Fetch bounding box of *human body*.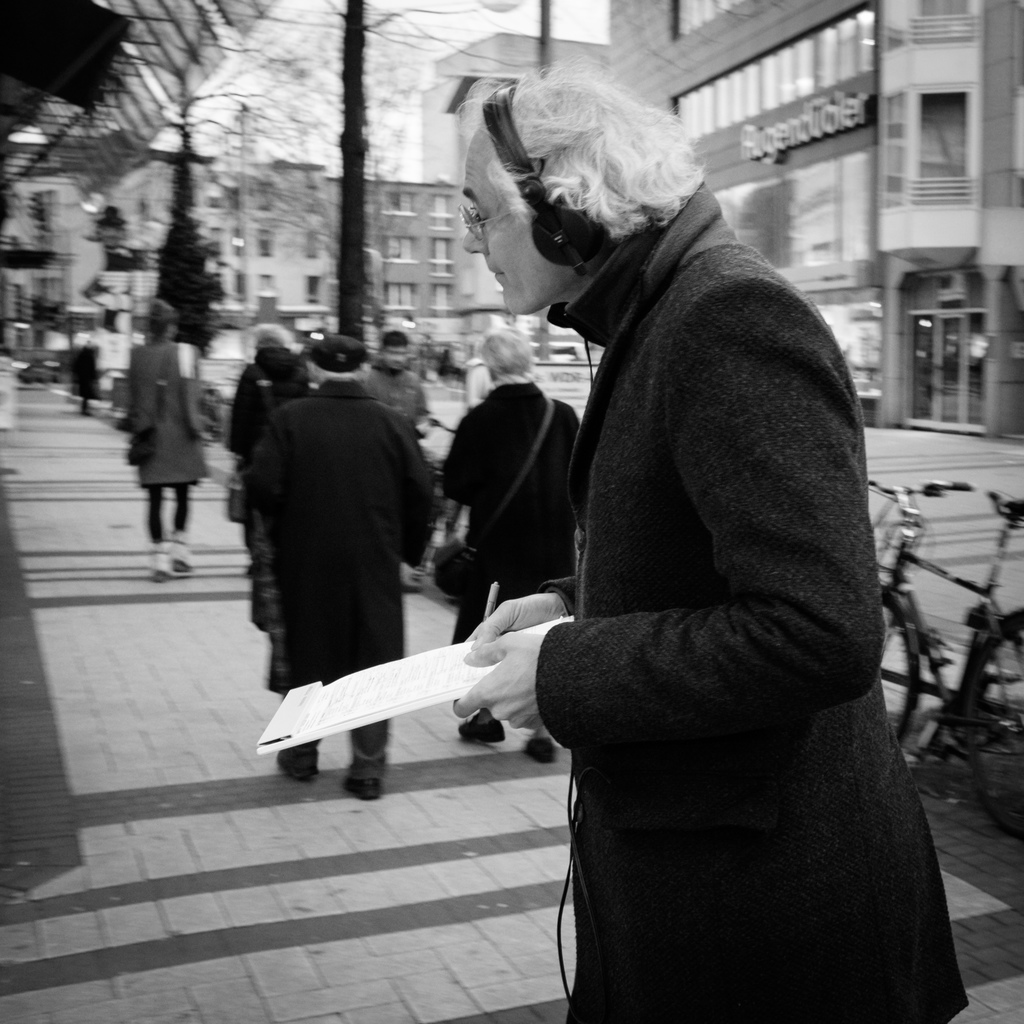
Bbox: crop(224, 326, 310, 561).
